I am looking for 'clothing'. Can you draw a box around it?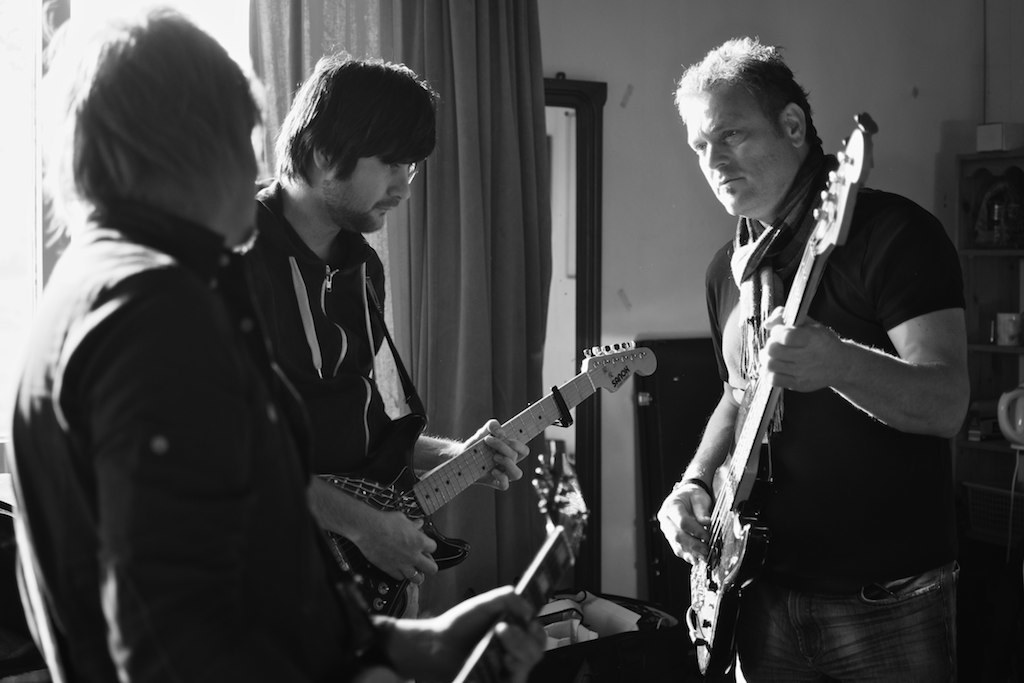
Sure, the bounding box is 731,564,1010,680.
